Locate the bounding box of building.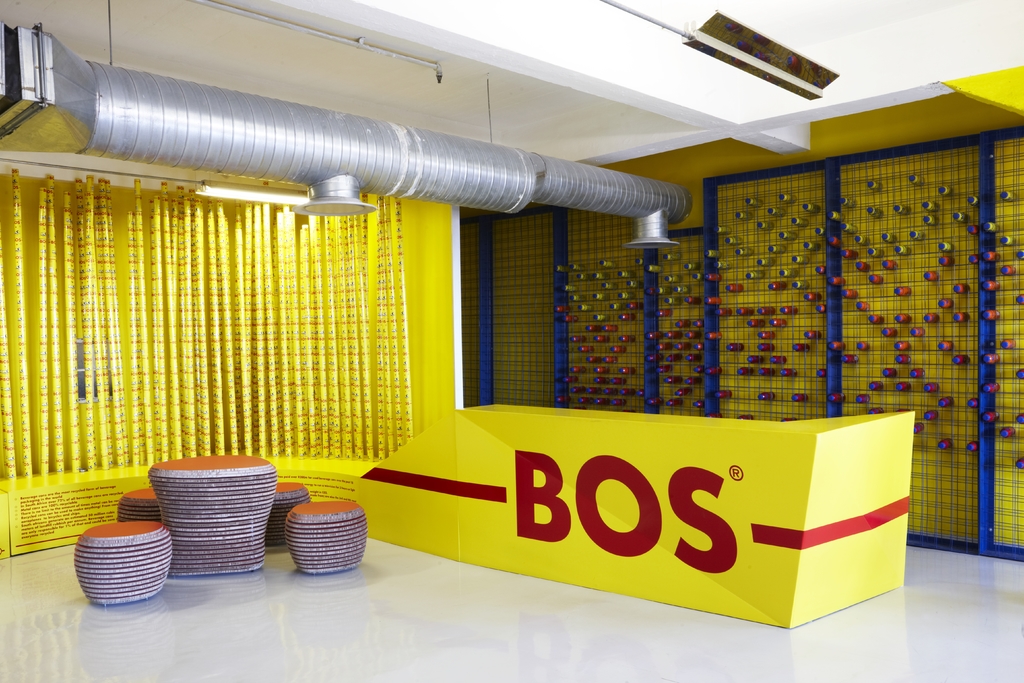
Bounding box: (left=0, top=1, right=1023, bottom=682).
